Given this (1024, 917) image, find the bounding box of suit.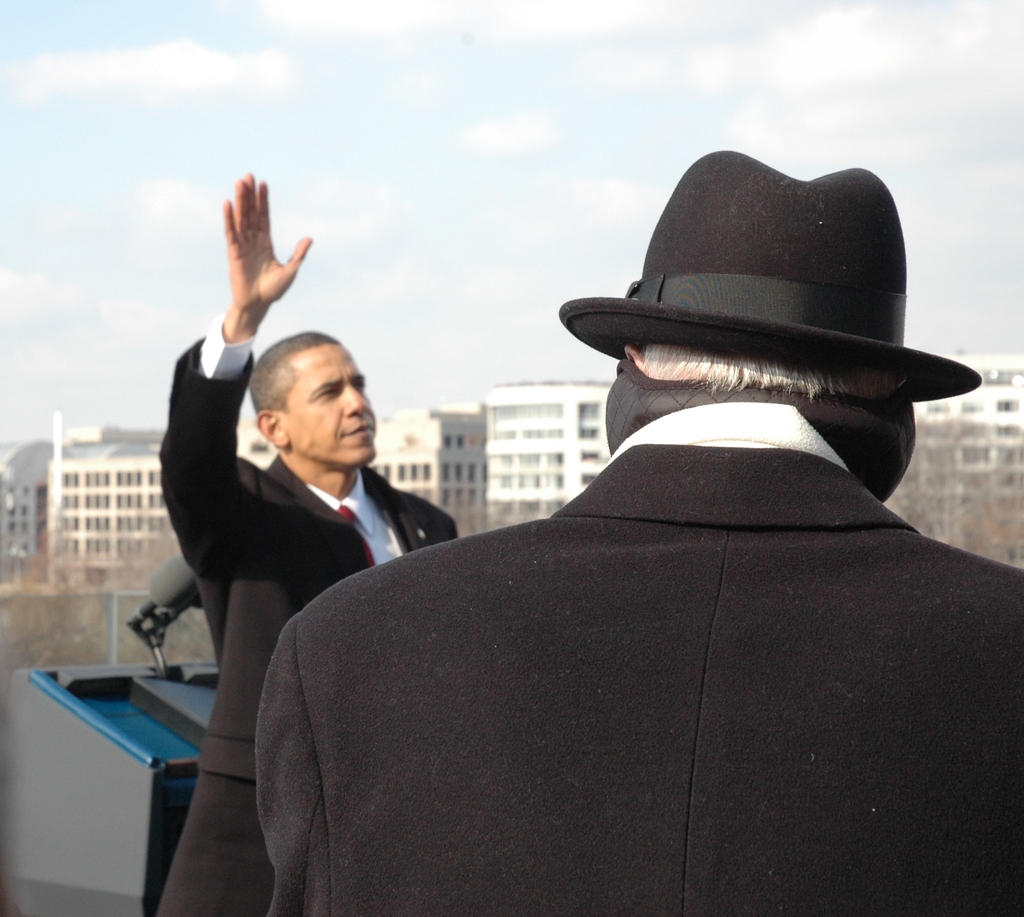
237 303 1002 886.
